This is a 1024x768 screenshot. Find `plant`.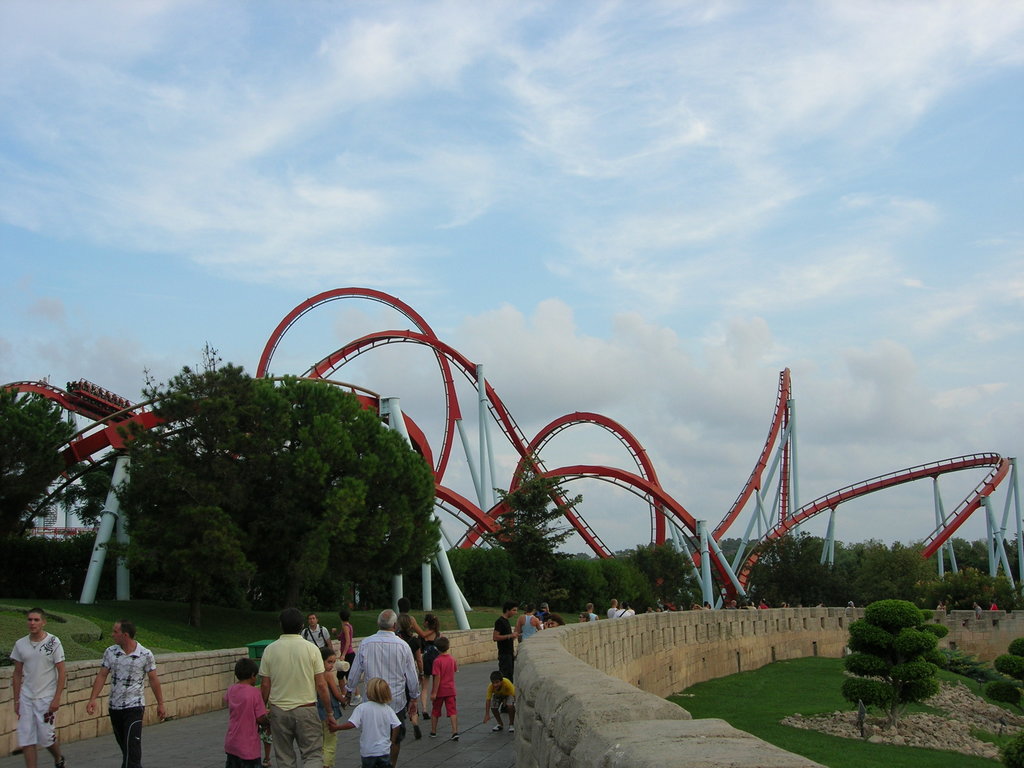
Bounding box: 298 605 513 637.
